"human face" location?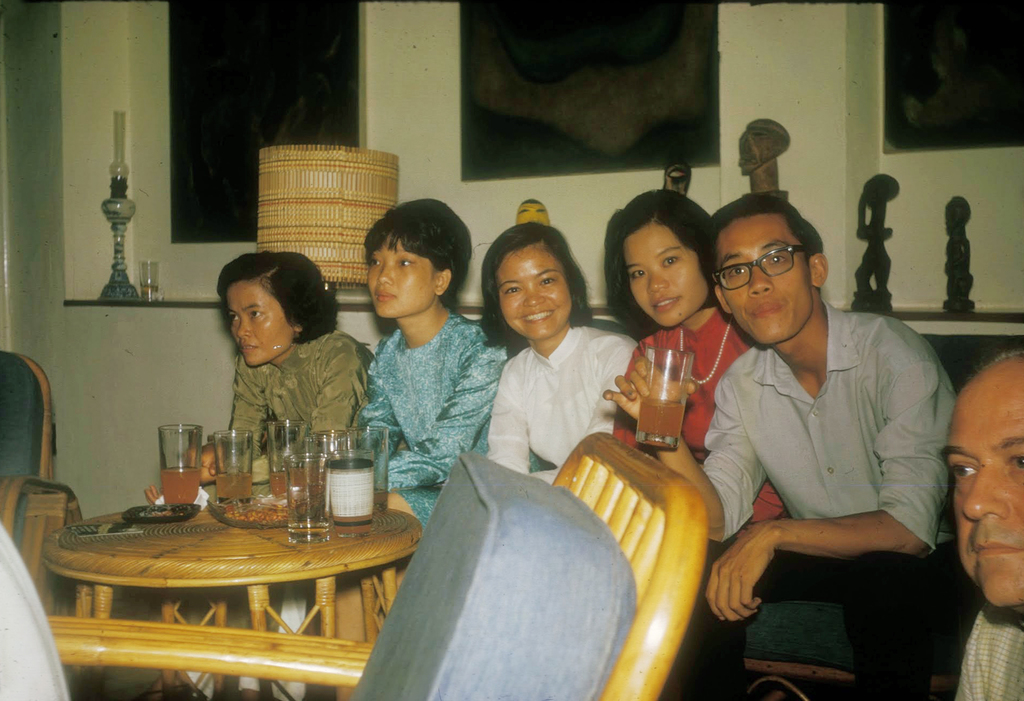
[717, 214, 809, 350]
